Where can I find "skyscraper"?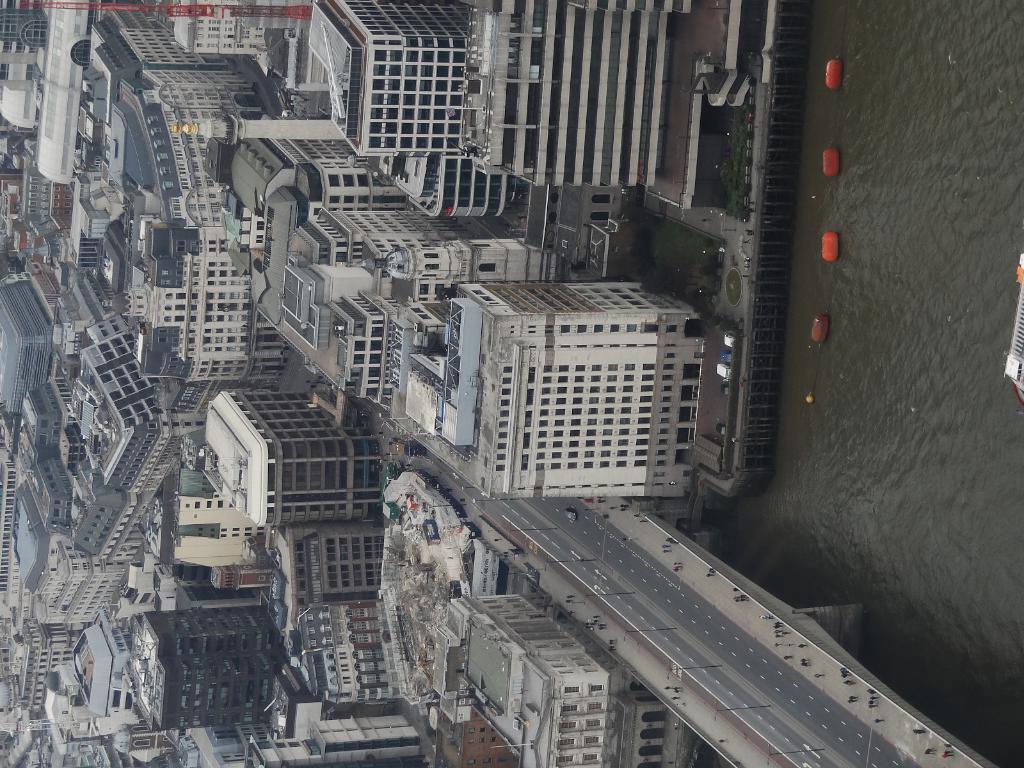
You can find it at [200,390,371,522].
